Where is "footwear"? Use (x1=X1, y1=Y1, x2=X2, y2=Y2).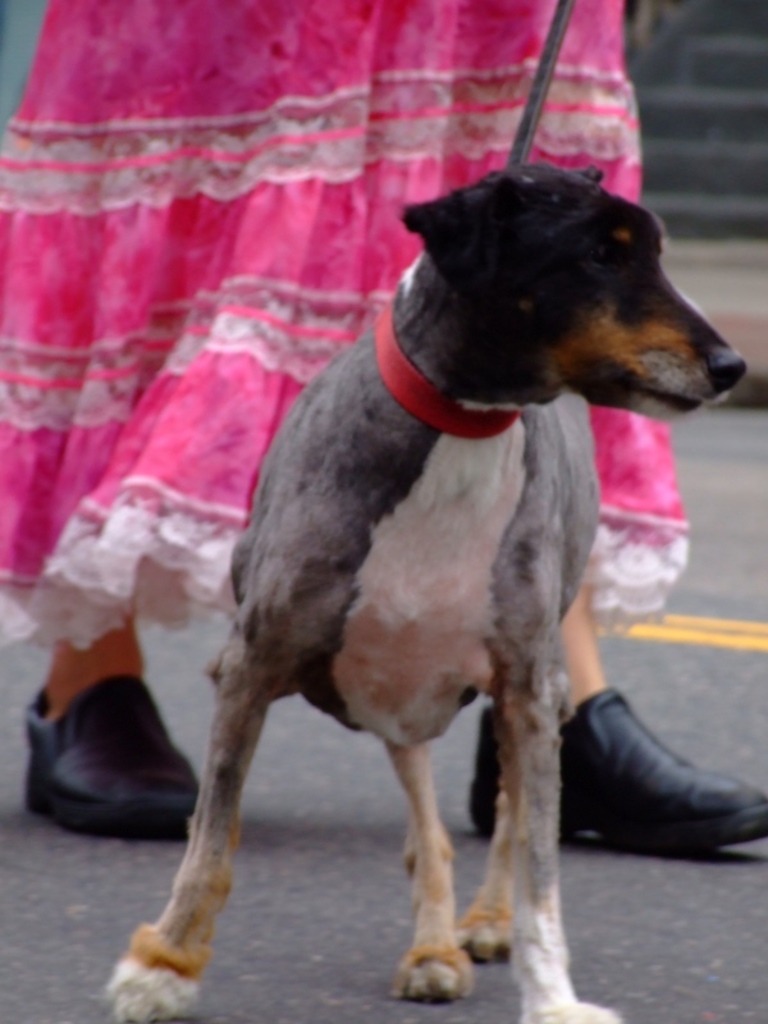
(x1=9, y1=681, x2=177, y2=850).
